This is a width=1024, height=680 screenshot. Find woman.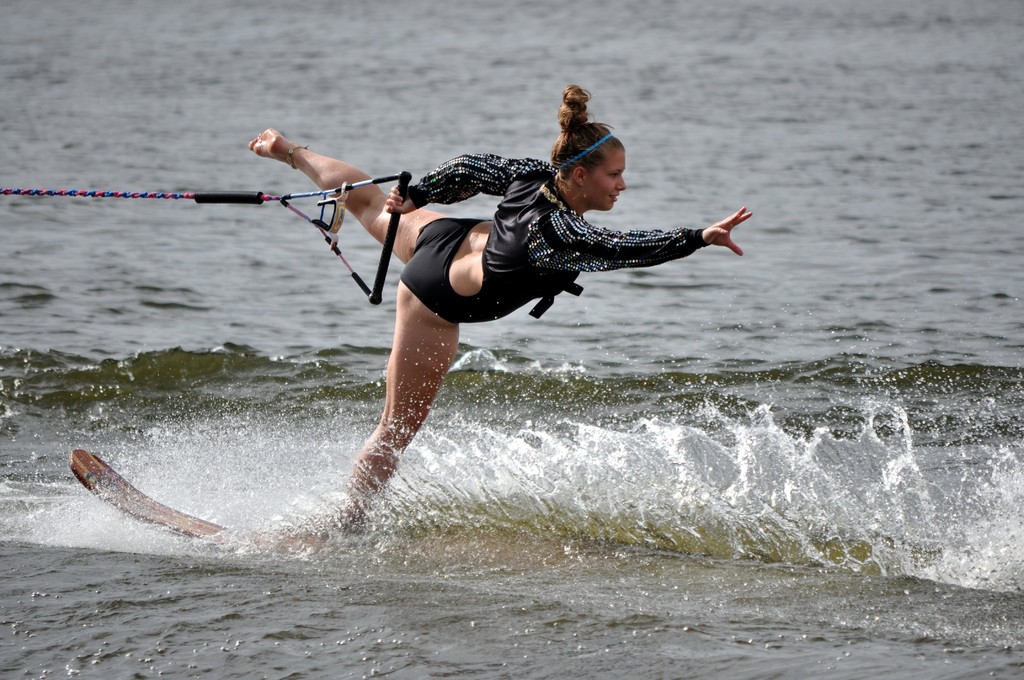
Bounding box: crop(307, 127, 706, 523).
